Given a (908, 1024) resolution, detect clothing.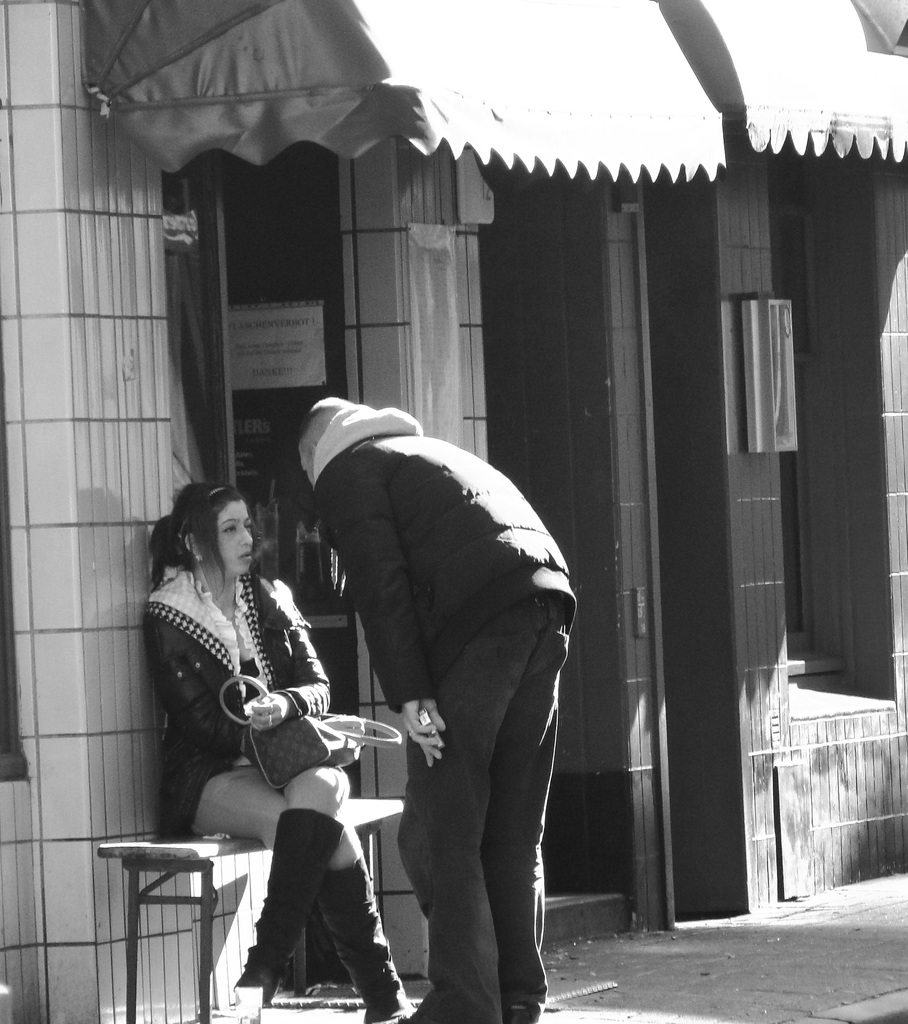
pyautogui.locateOnScreen(311, 419, 582, 1023).
